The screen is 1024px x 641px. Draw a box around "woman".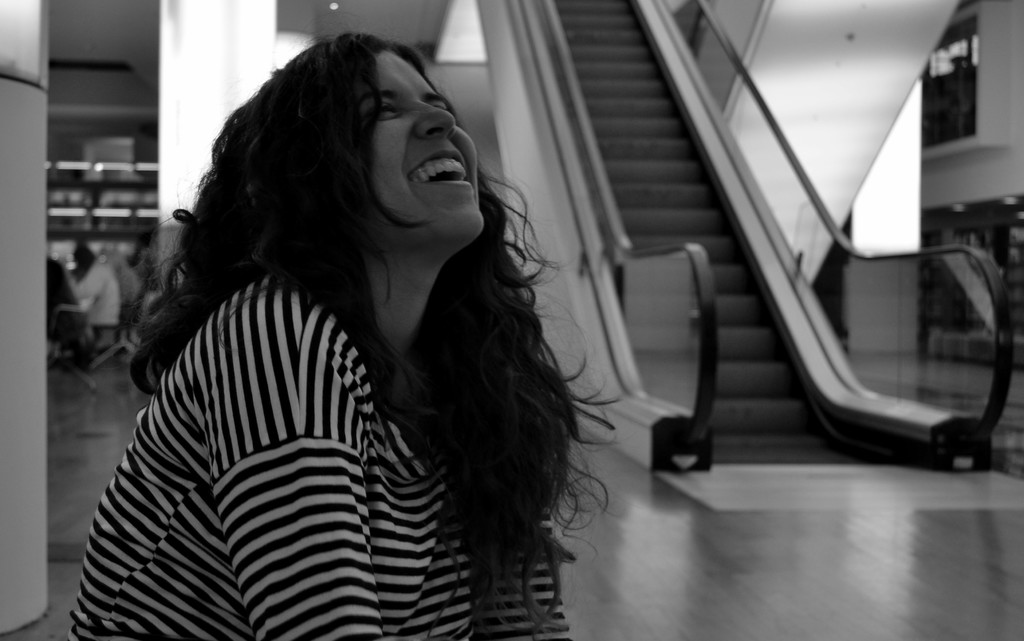
bbox(63, 49, 618, 633).
